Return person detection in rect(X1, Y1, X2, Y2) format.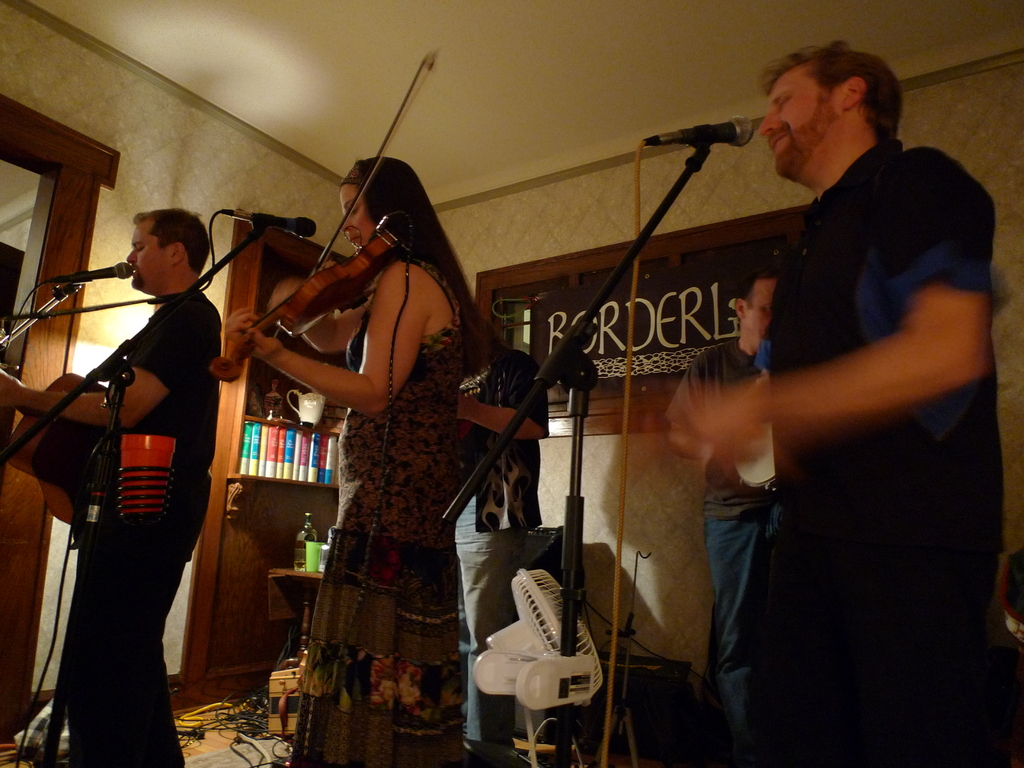
rect(0, 209, 229, 767).
